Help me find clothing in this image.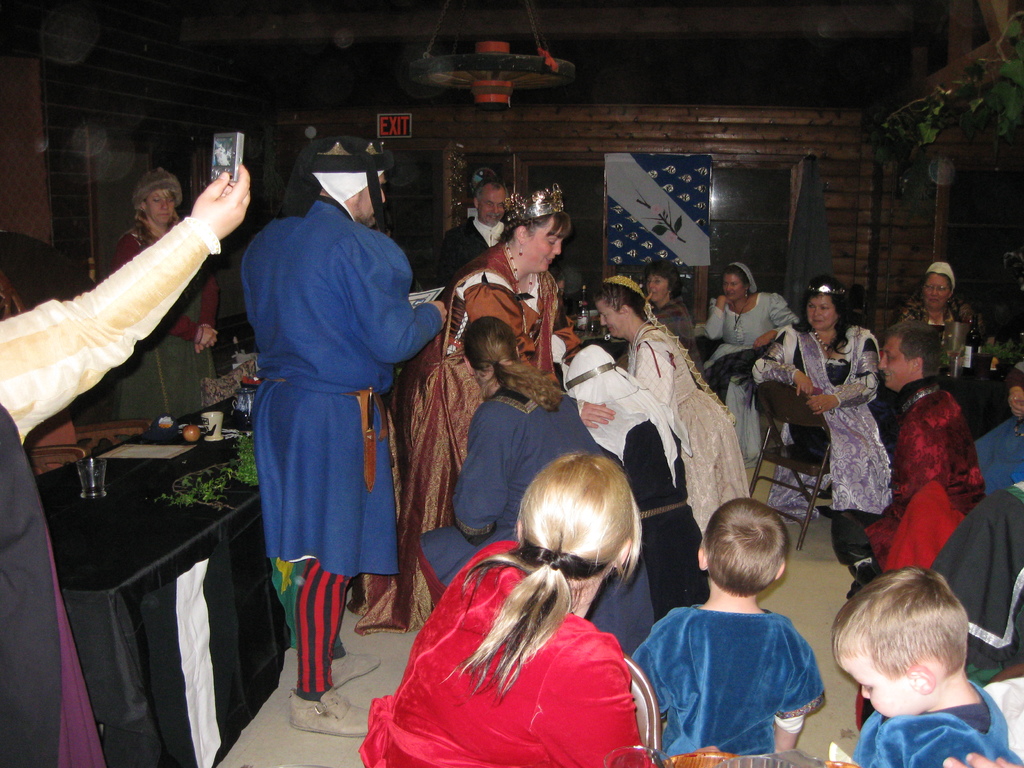
Found it: pyautogui.locateOnScreen(397, 257, 556, 578).
